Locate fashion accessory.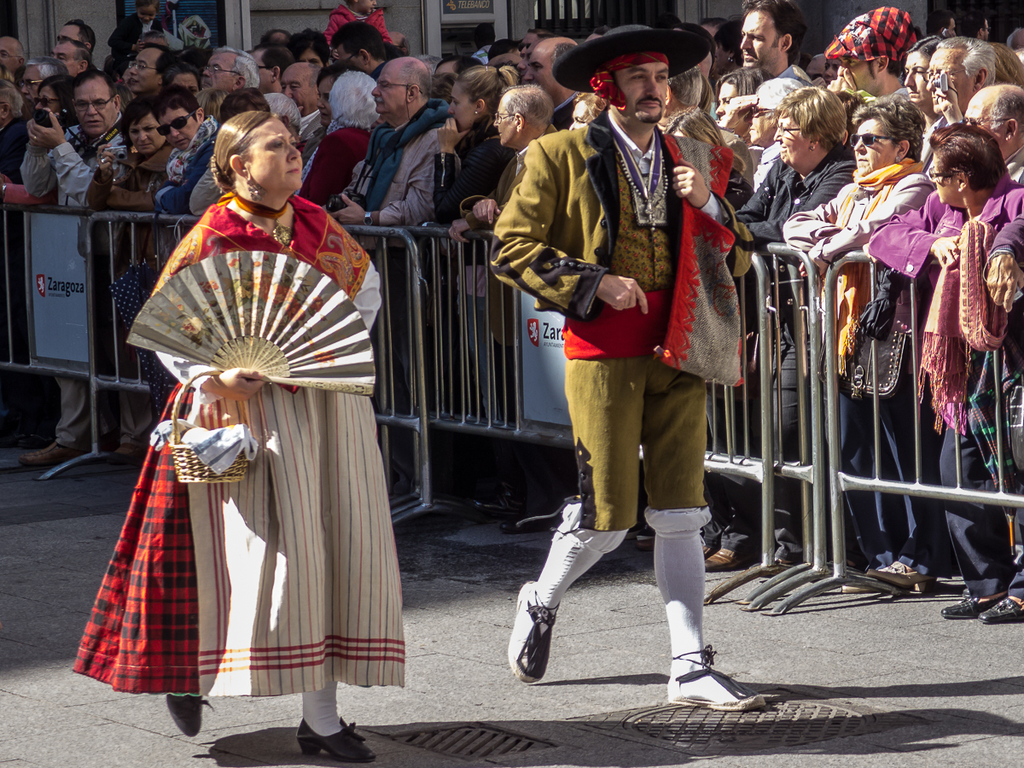
Bounding box: x1=474, y1=108, x2=481, y2=115.
